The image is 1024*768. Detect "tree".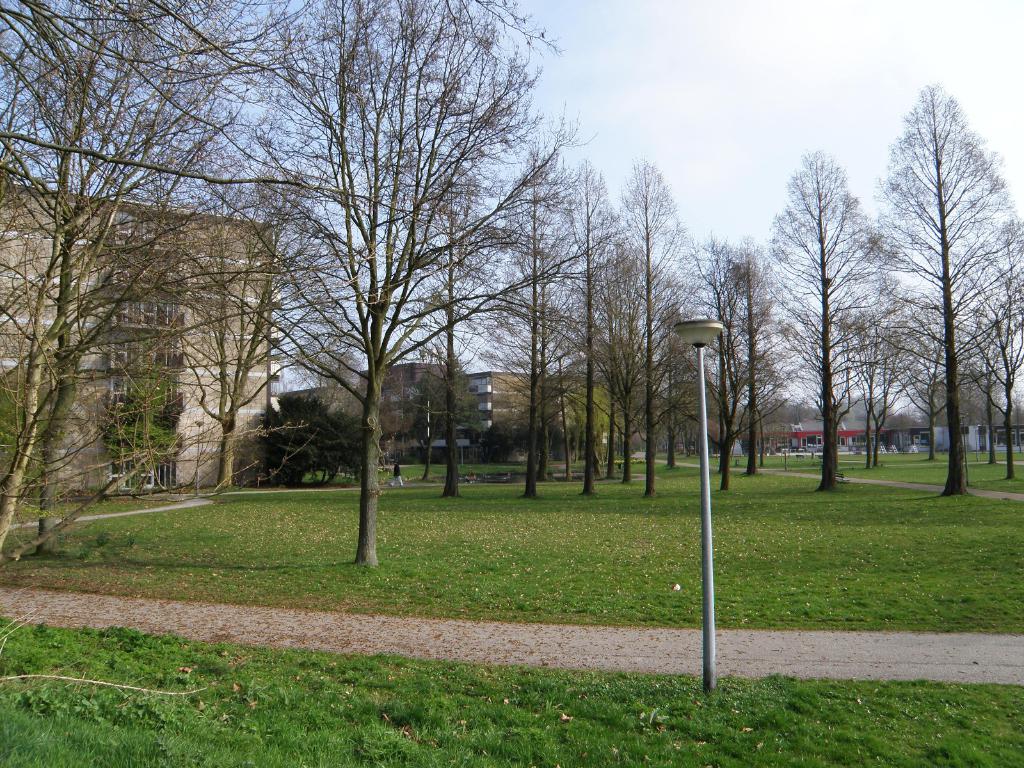
Detection: detection(467, 149, 582, 502).
